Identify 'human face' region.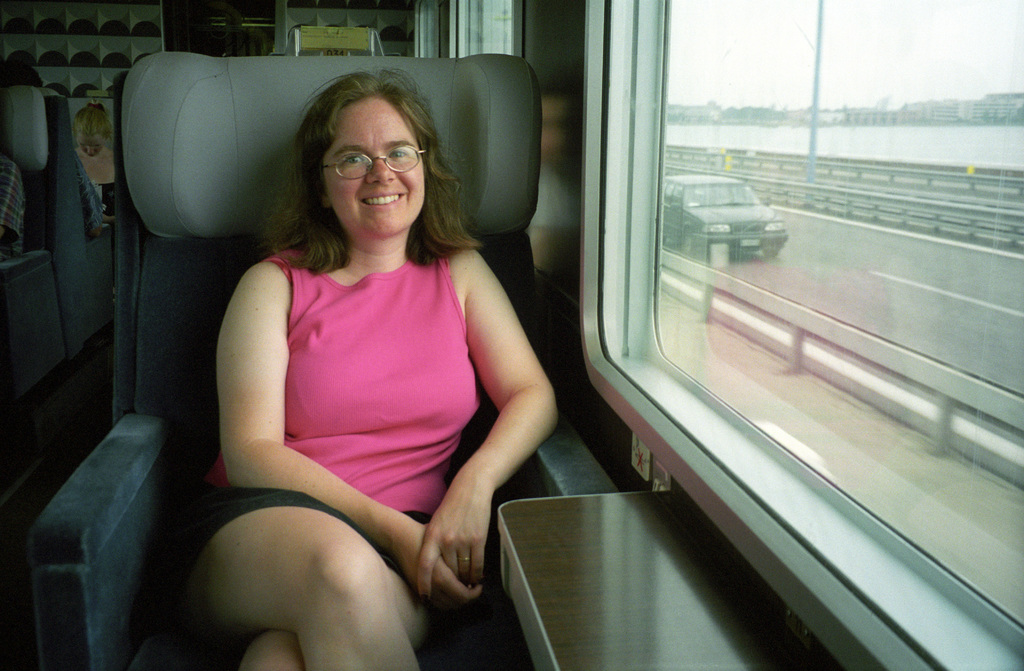
Region: (323,93,426,238).
